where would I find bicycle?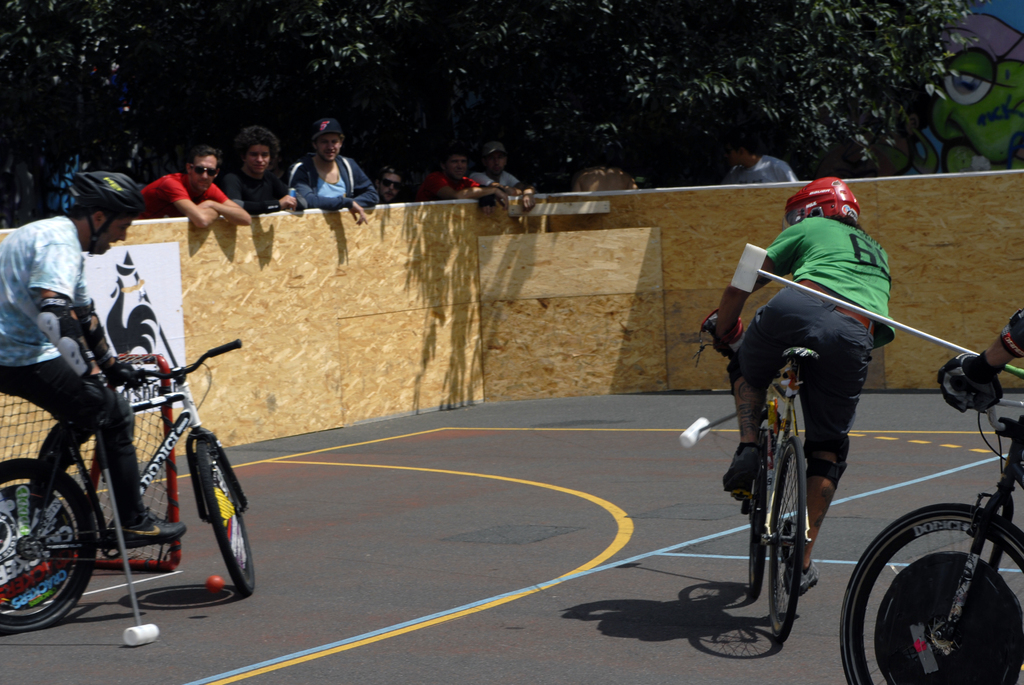
At locate(721, 318, 899, 640).
